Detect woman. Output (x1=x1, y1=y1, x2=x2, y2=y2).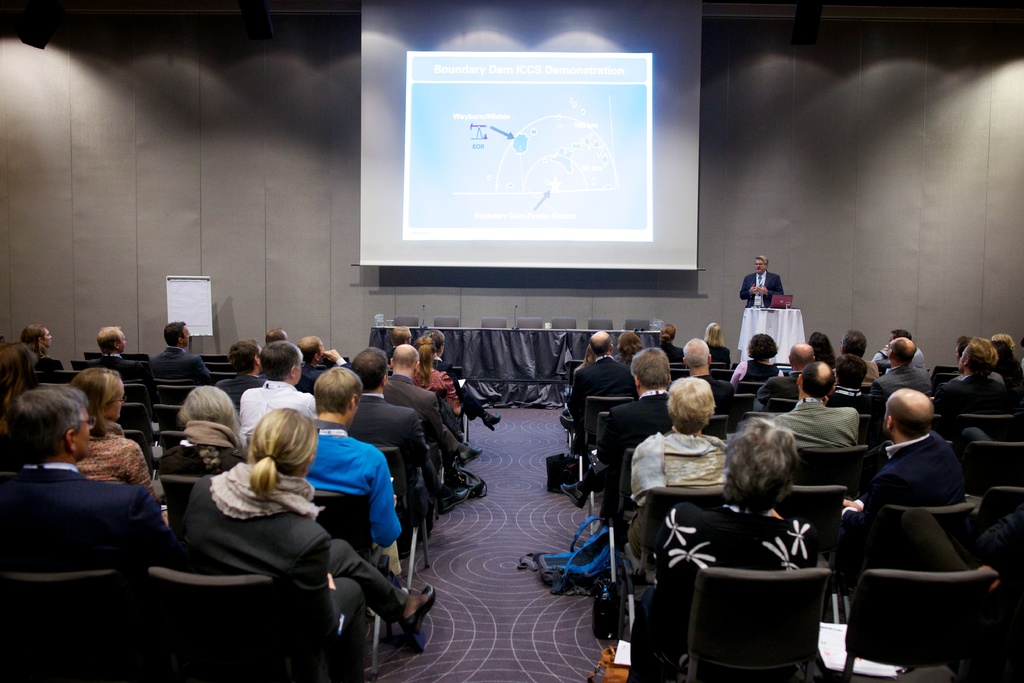
(x1=154, y1=384, x2=241, y2=483).
